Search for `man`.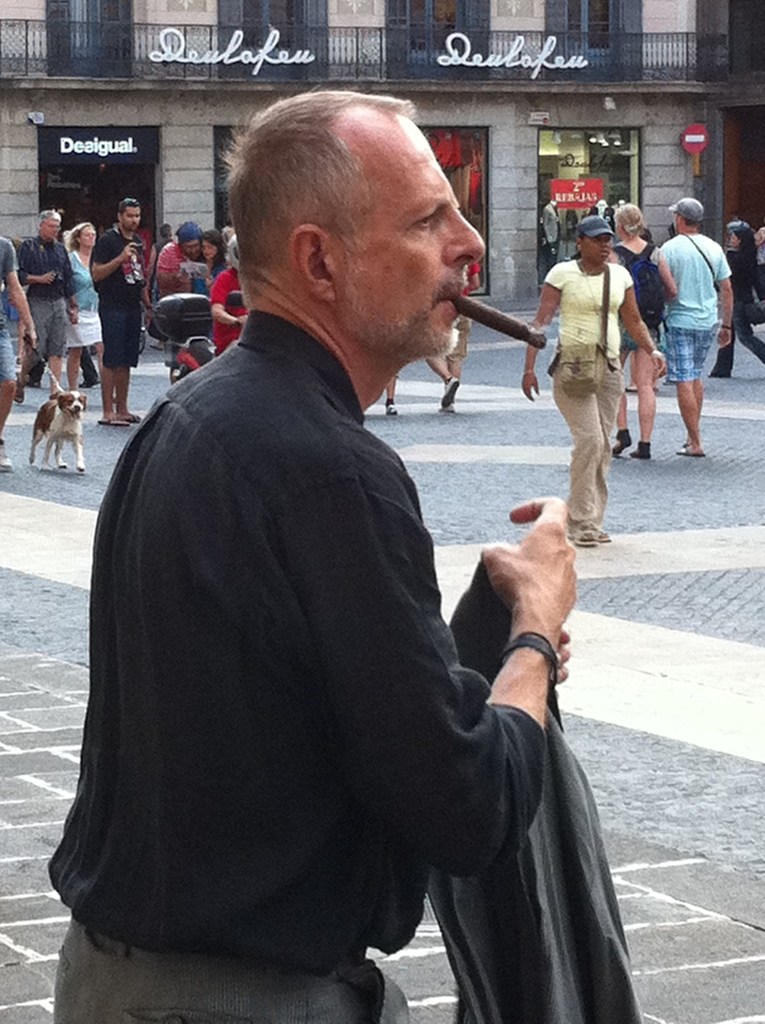
Found at detection(33, 98, 576, 1023).
